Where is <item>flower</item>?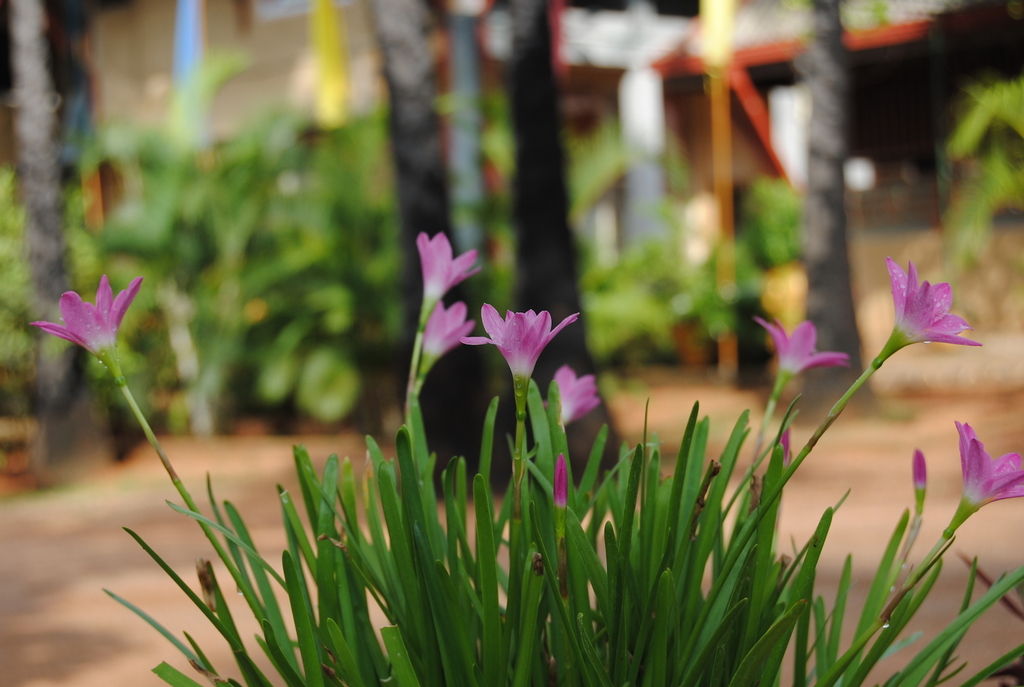
[x1=22, y1=266, x2=147, y2=356].
